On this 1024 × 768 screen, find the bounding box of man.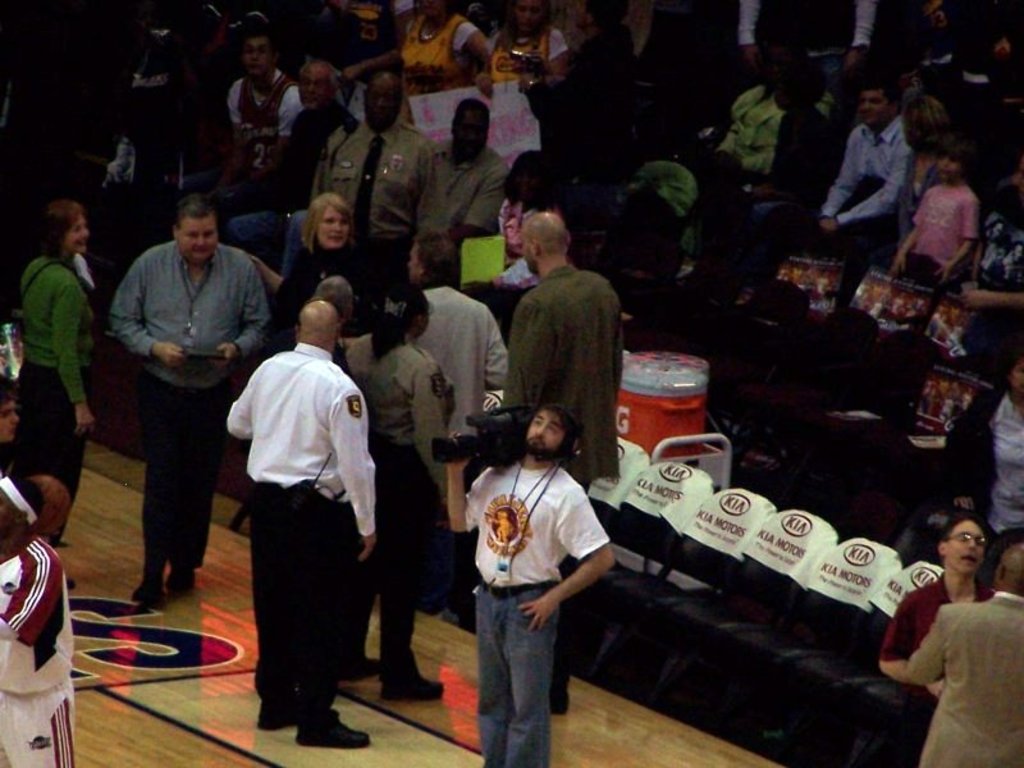
Bounding box: bbox=(439, 399, 613, 767).
